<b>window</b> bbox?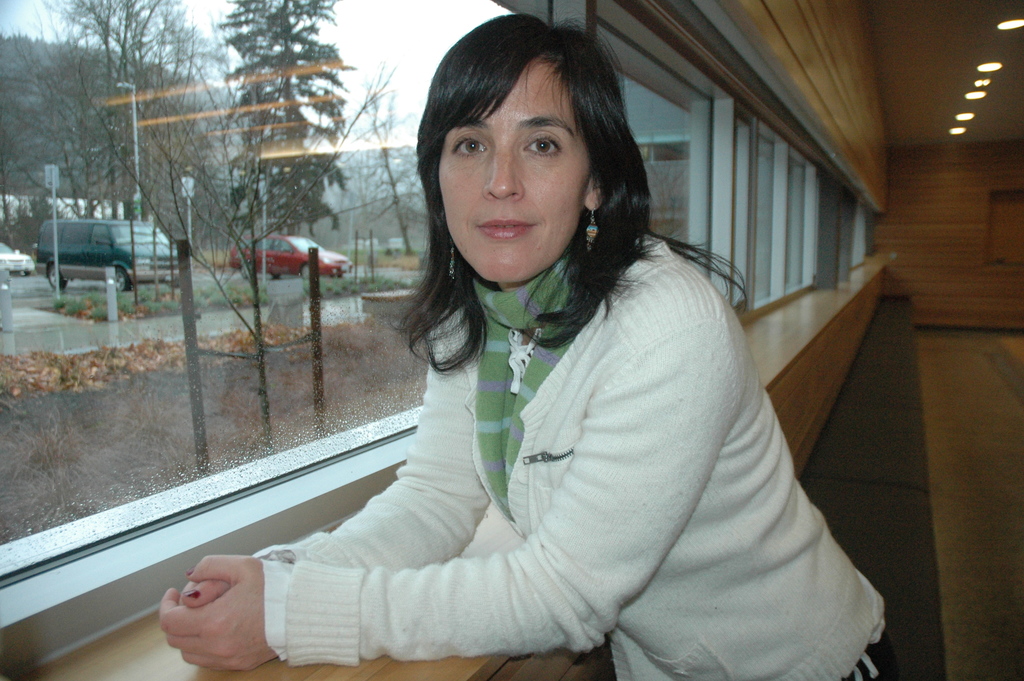
l=273, t=240, r=294, b=249
